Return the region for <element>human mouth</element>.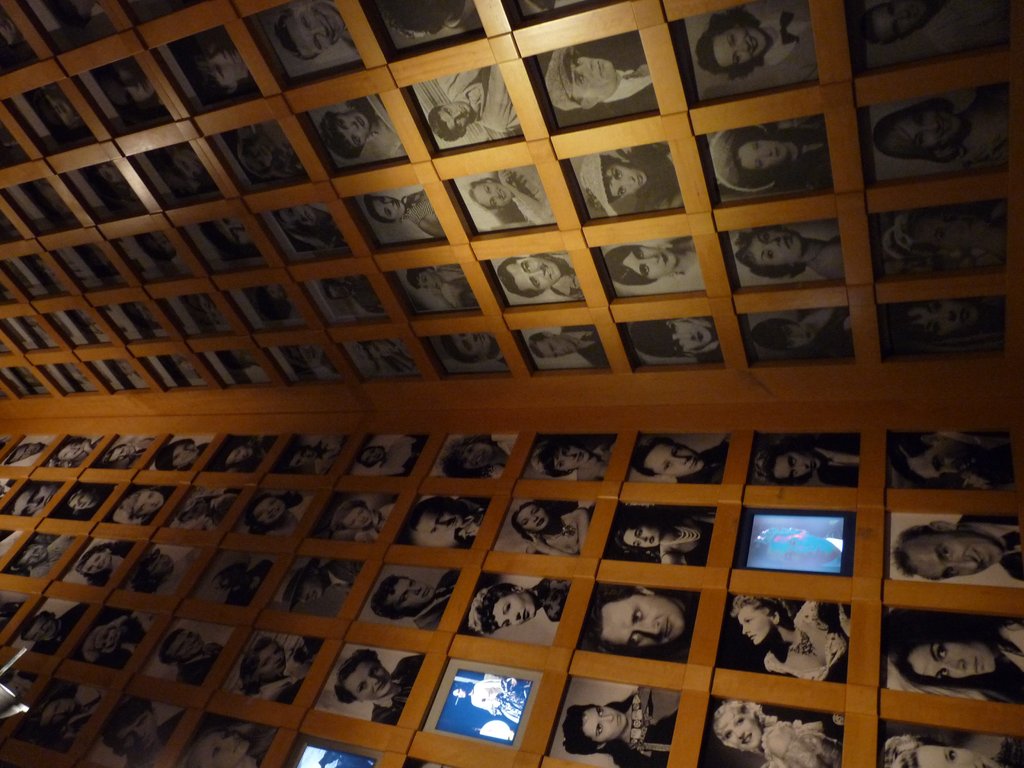
232/738/241/754.
